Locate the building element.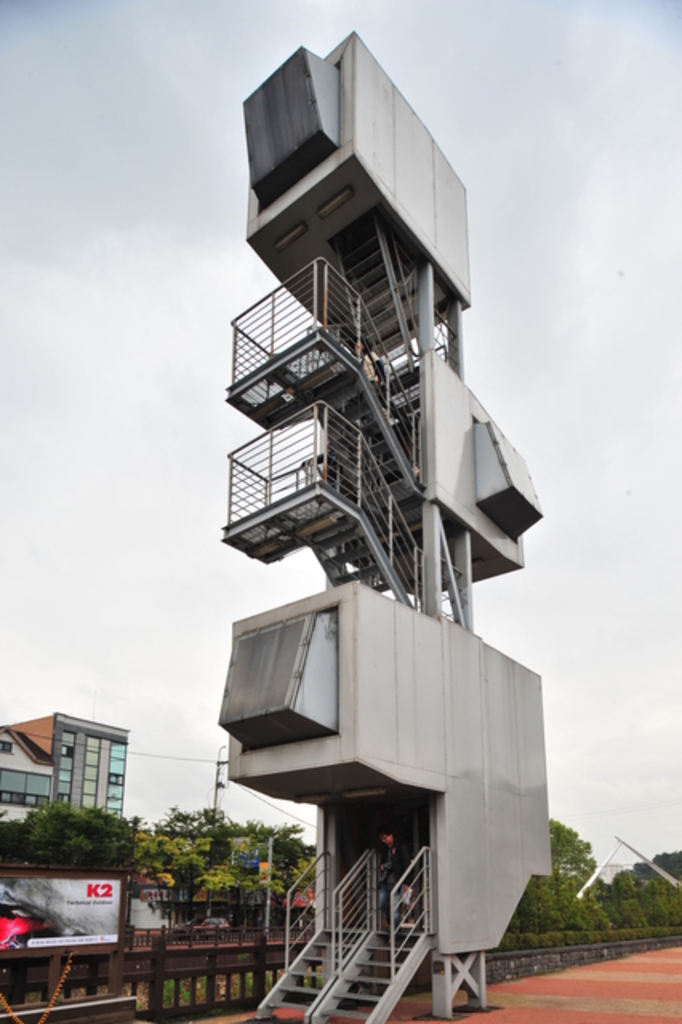
Element bbox: 0, 712, 131, 822.
